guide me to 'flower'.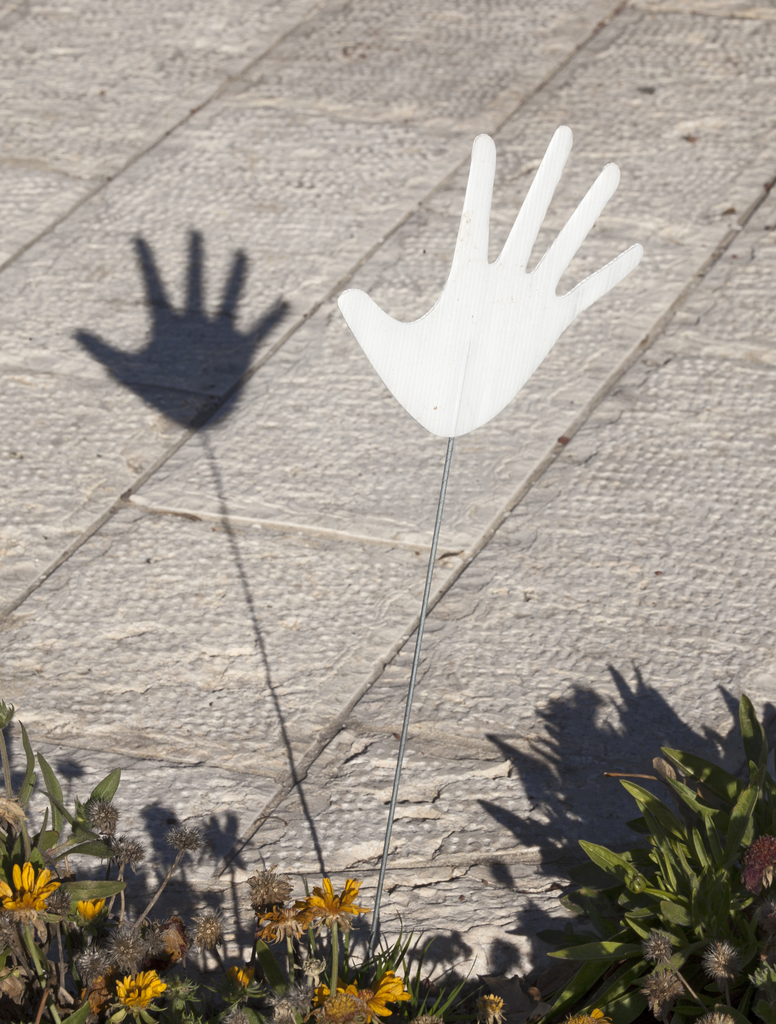
Guidance: Rect(110, 974, 157, 1007).
